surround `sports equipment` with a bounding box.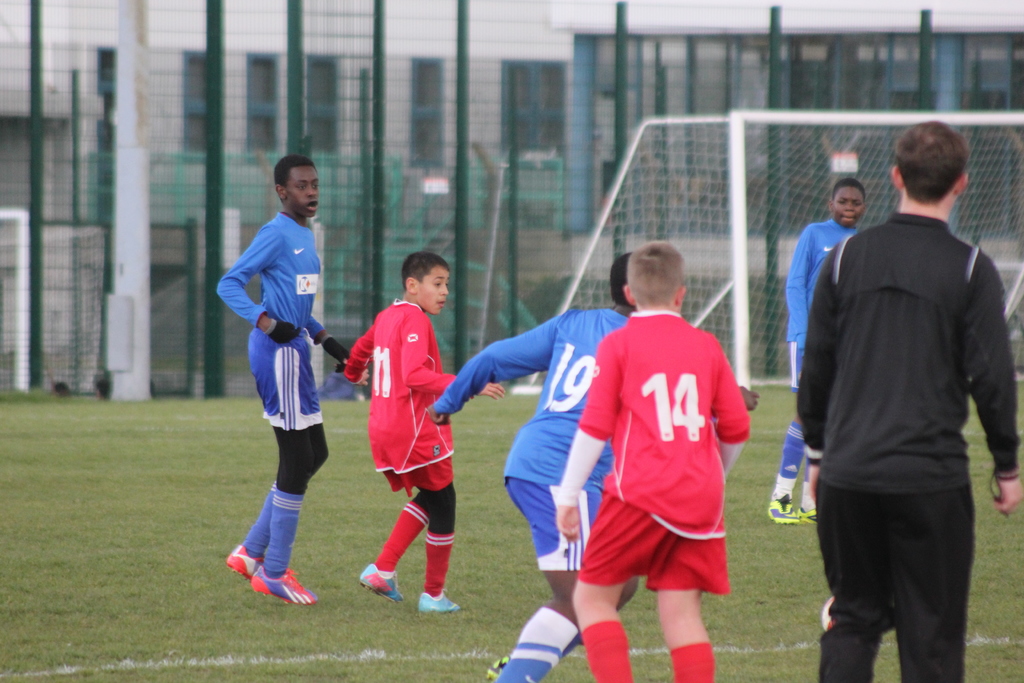
bbox=[511, 113, 1023, 395].
